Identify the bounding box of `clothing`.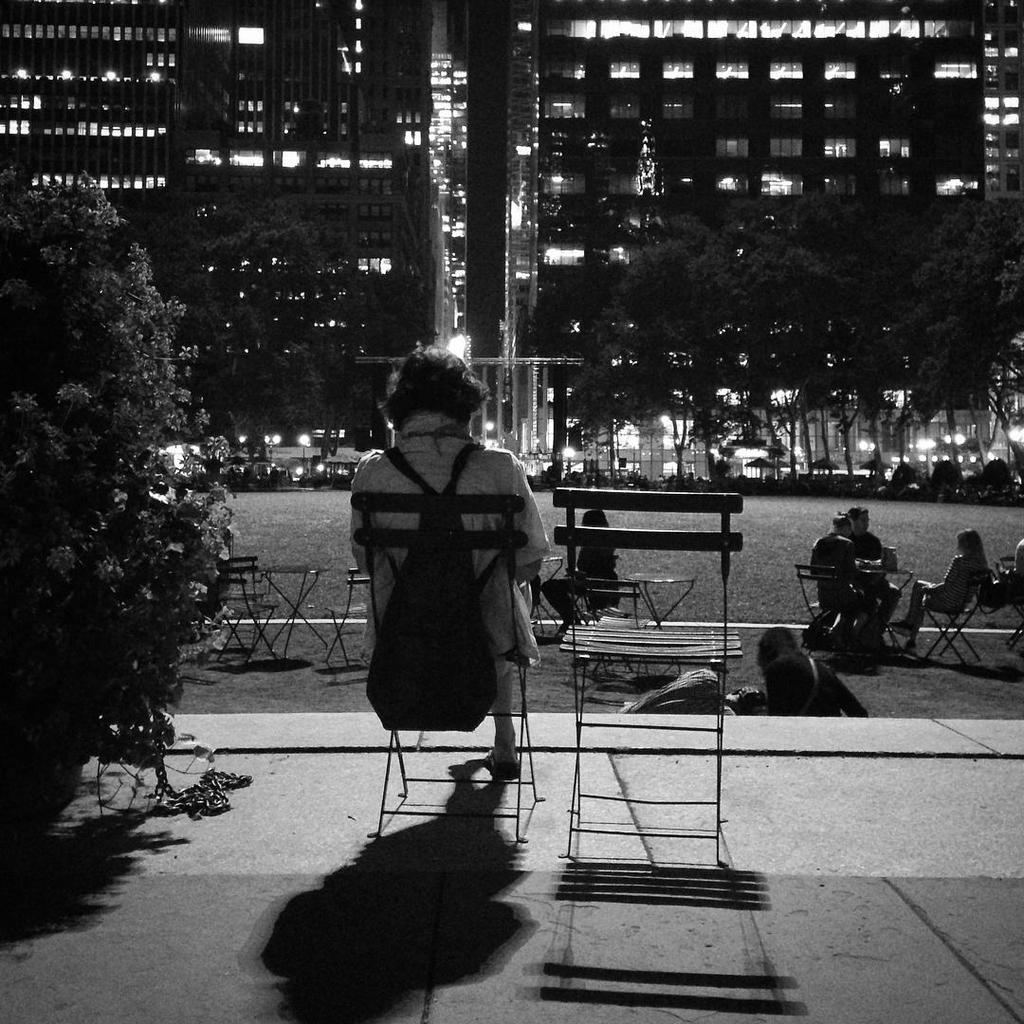
l=1015, t=537, r=1023, b=594.
